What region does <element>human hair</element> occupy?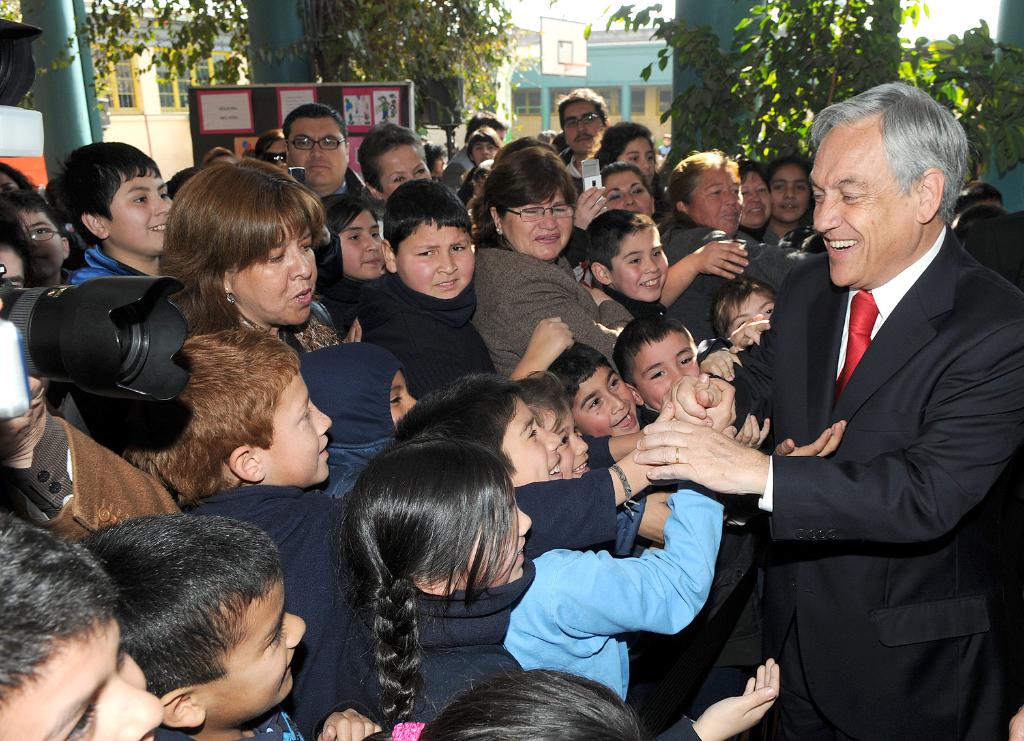
(171,150,329,330).
